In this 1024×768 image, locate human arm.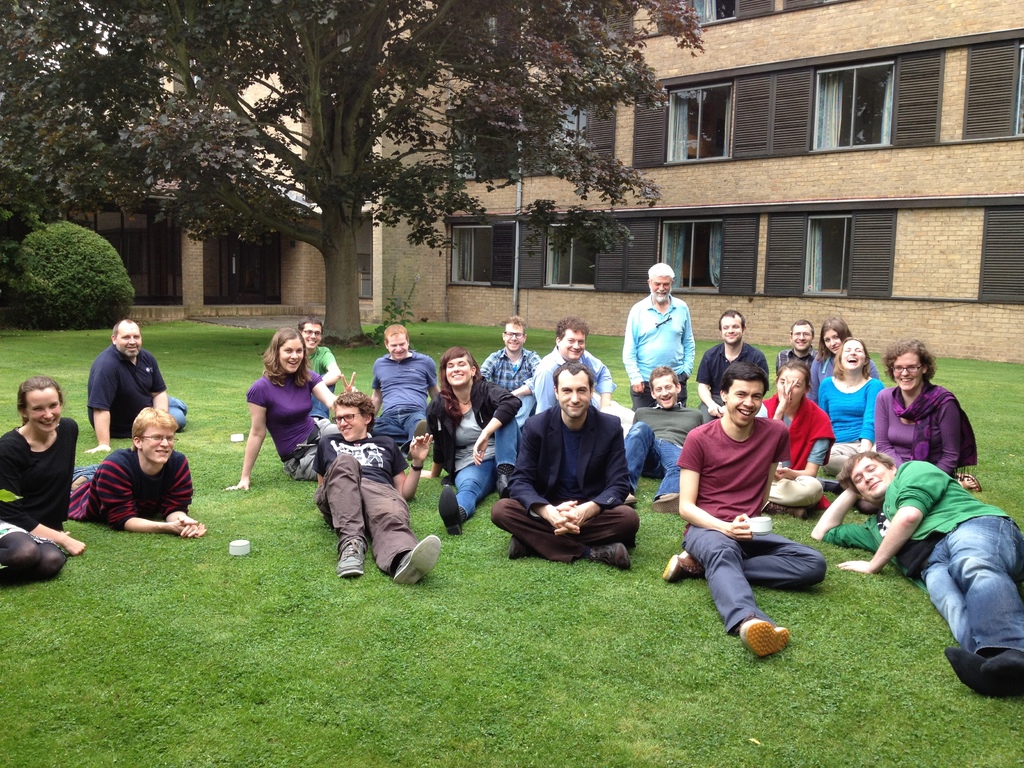
Bounding box: 620,304,643,402.
